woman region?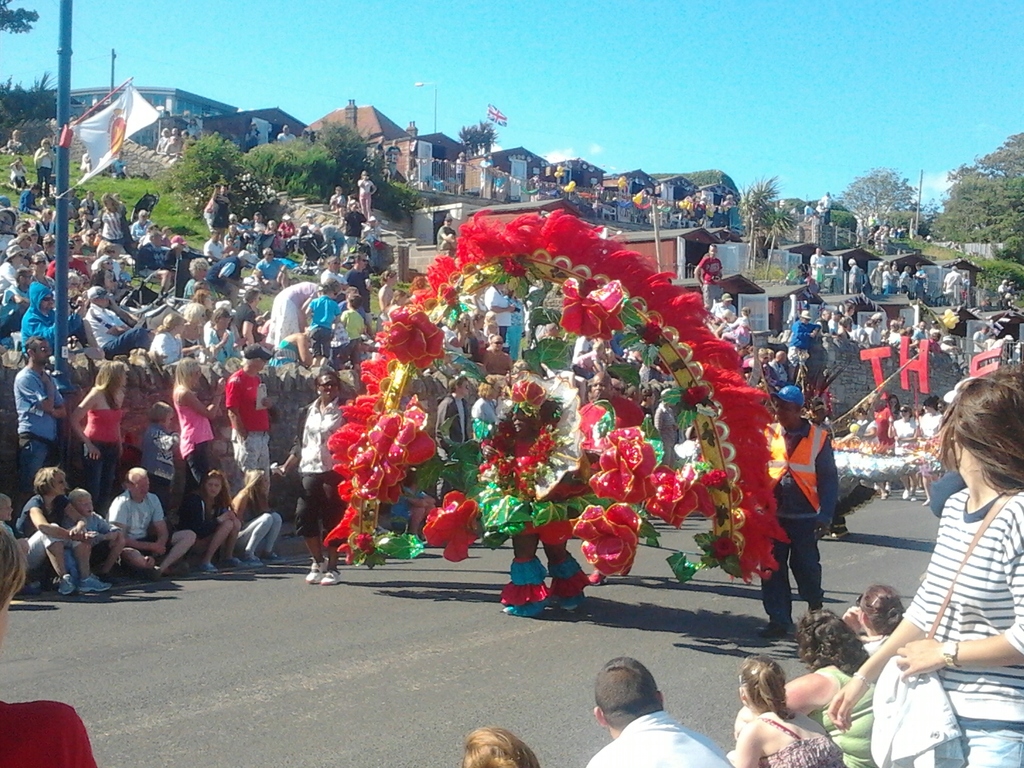
95:191:129:248
